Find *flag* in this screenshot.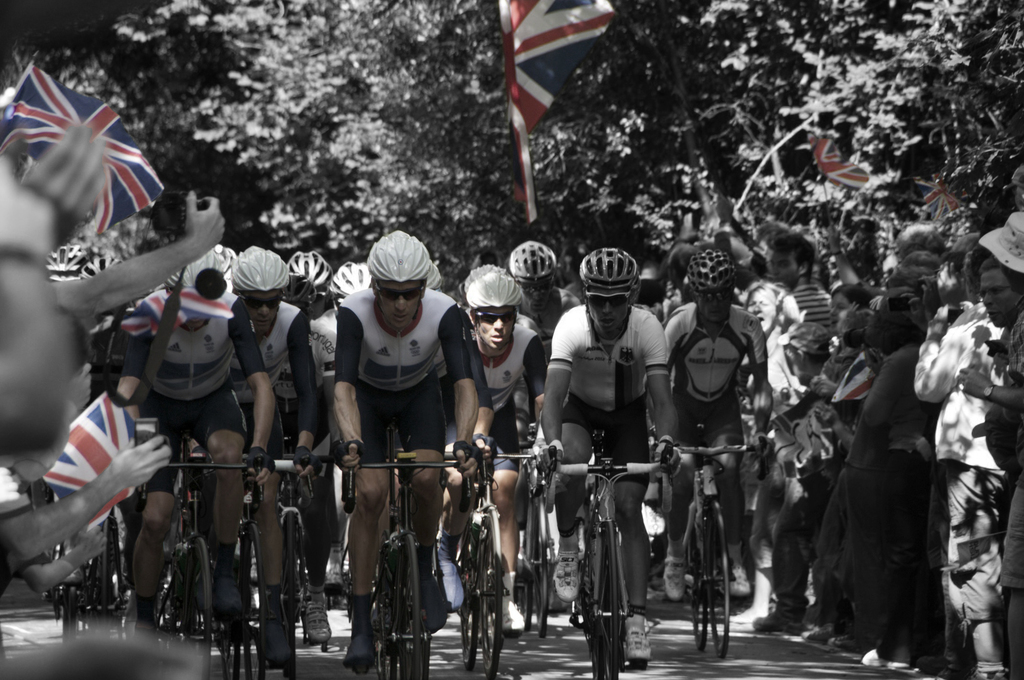
The bounding box for *flag* is bbox=(18, 72, 153, 247).
